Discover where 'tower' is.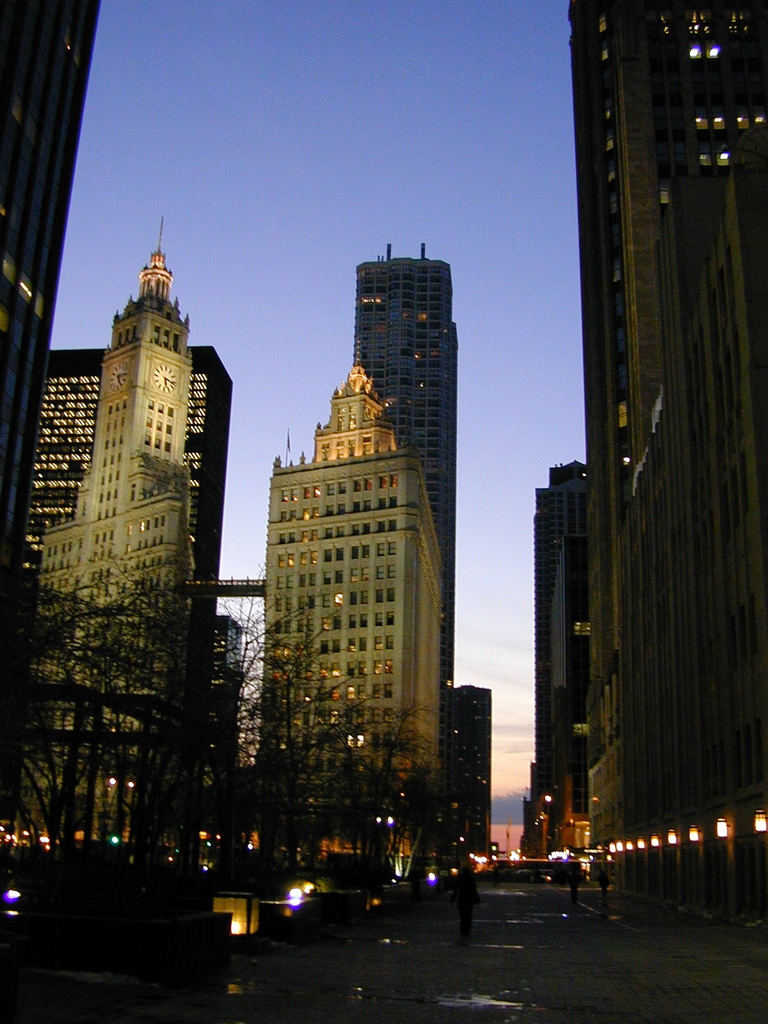
Discovered at 346,244,460,692.
